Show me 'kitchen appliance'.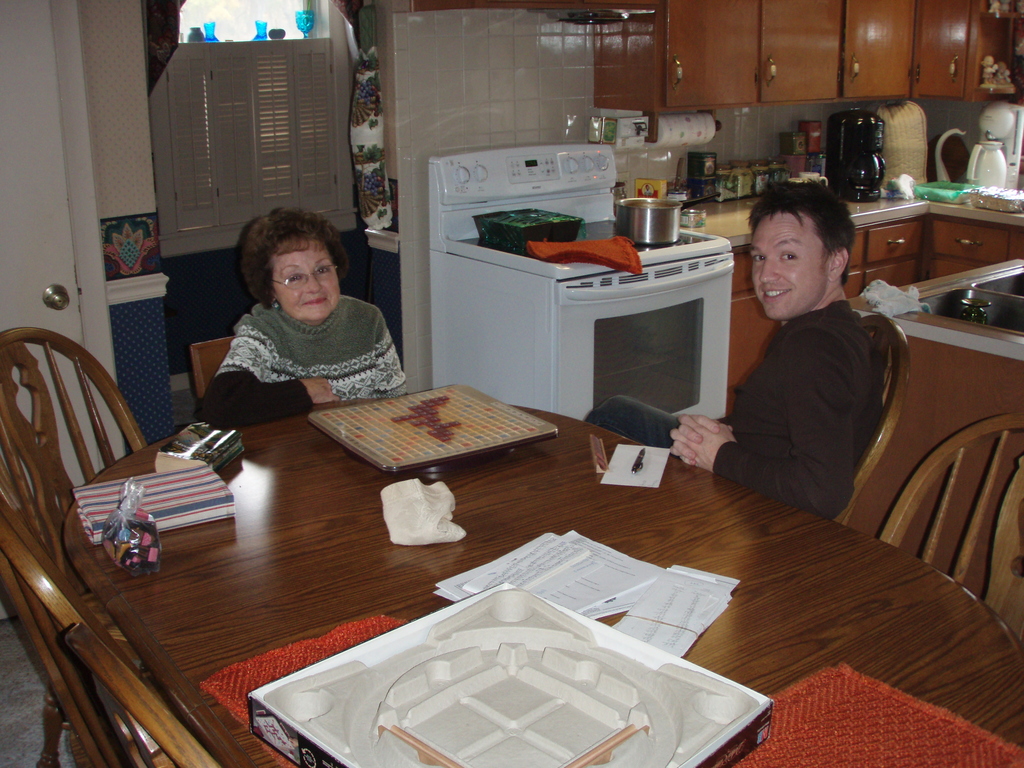
'kitchen appliance' is here: 828,111,890,200.
